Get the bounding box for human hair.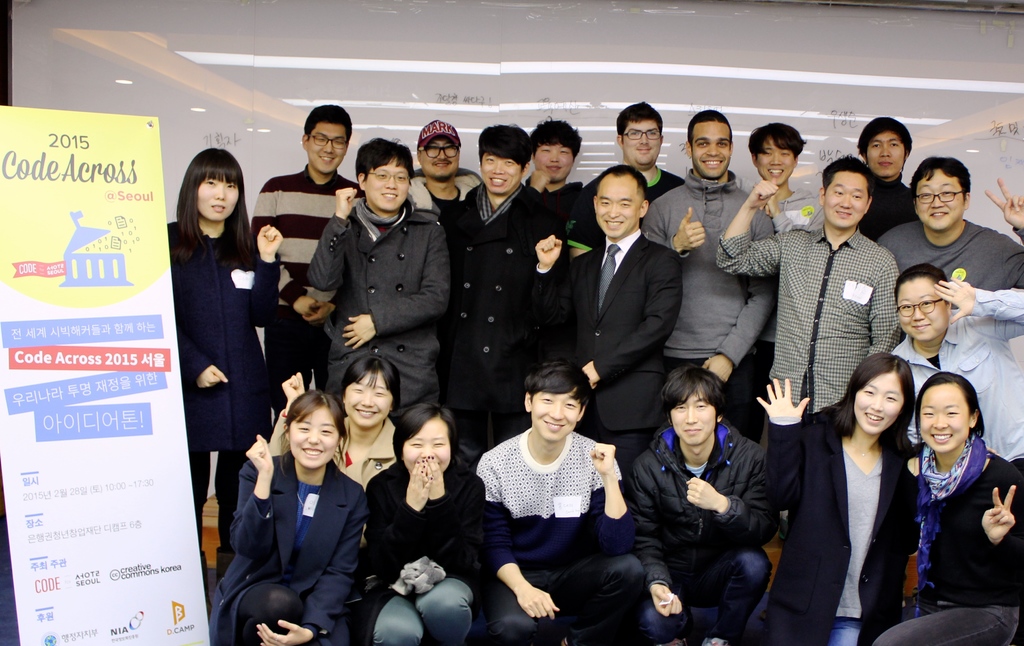
l=342, t=352, r=402, b=415.
